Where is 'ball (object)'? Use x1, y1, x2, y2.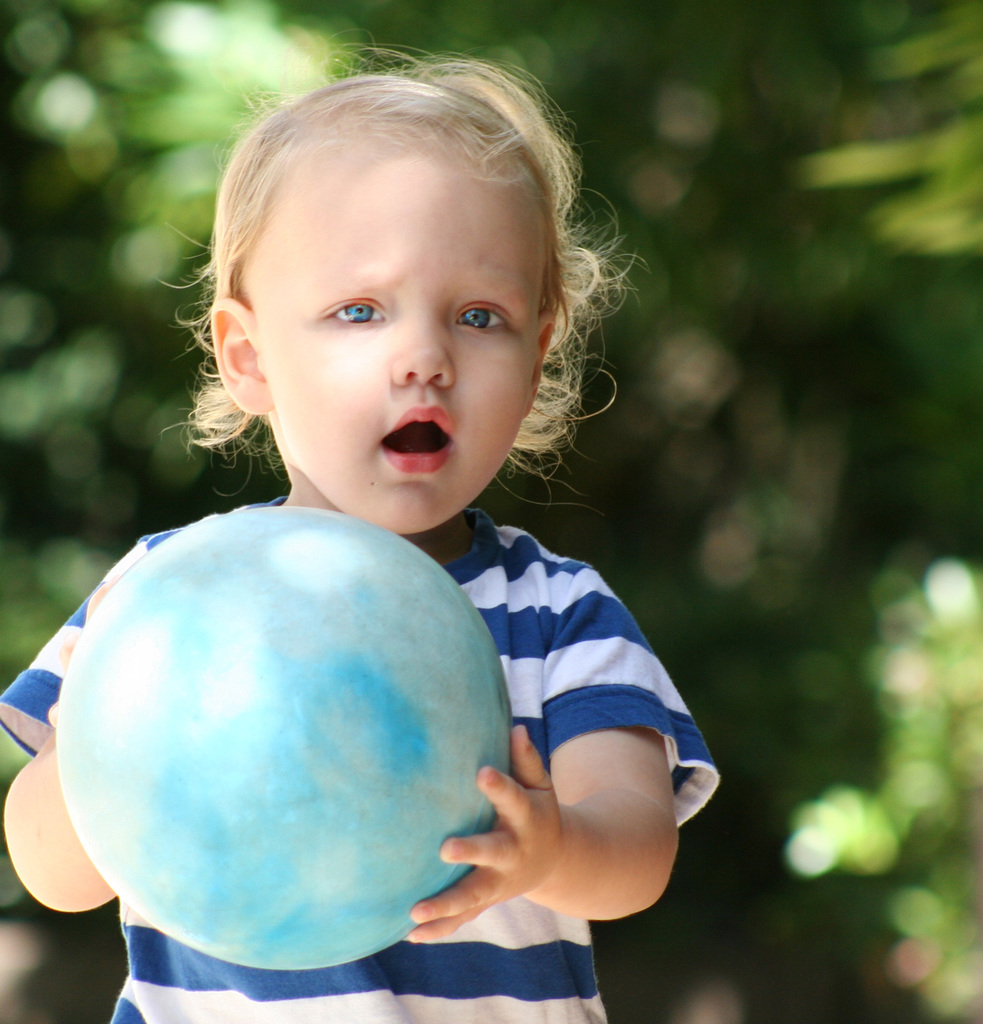
58, 507, 513, 974.
